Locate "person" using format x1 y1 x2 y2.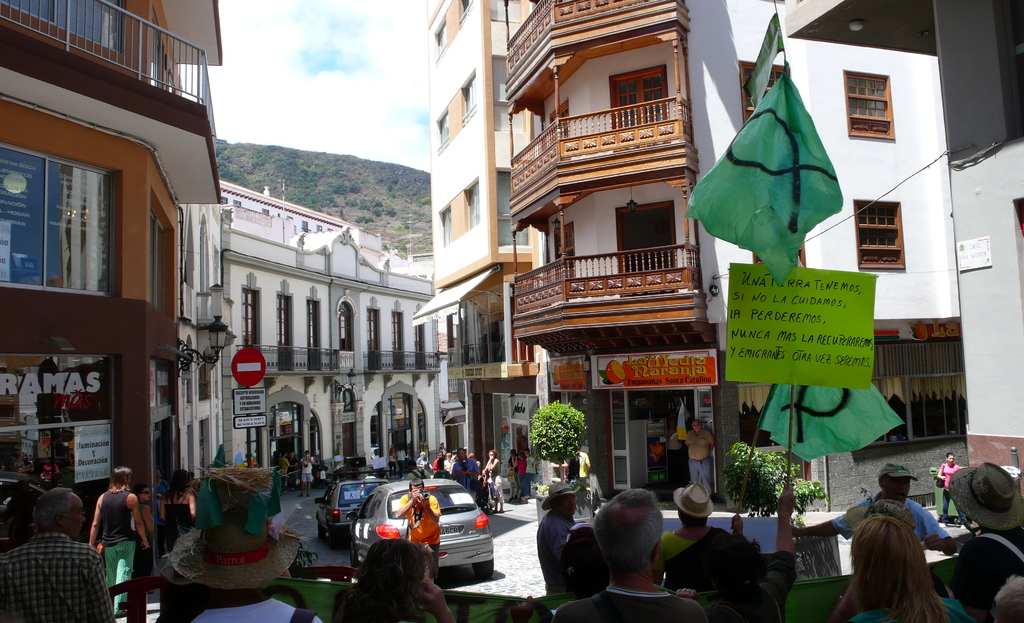
831 515 974 622.
